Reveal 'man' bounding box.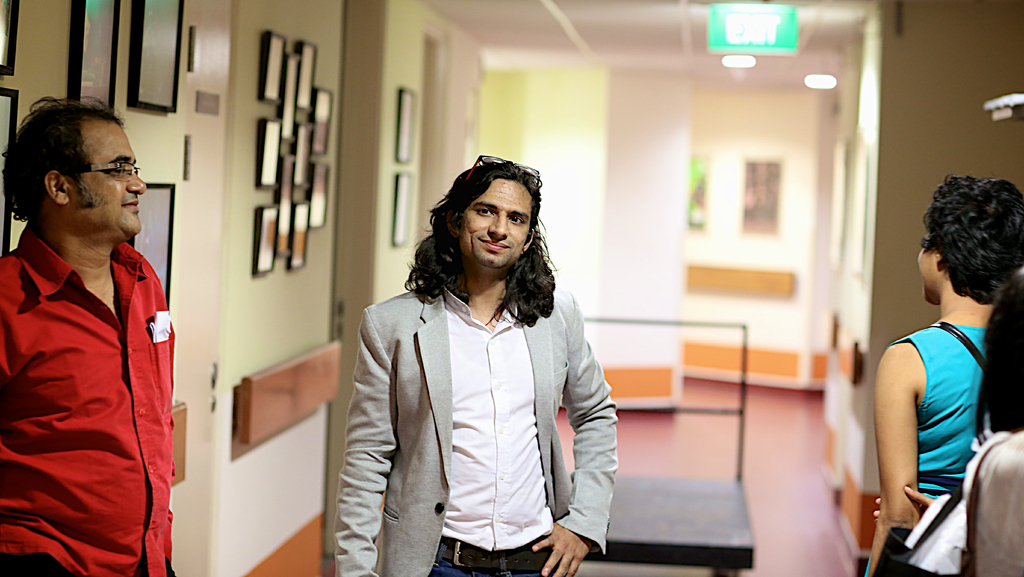
Revealed: select_region(331, 157, 620, 576).
